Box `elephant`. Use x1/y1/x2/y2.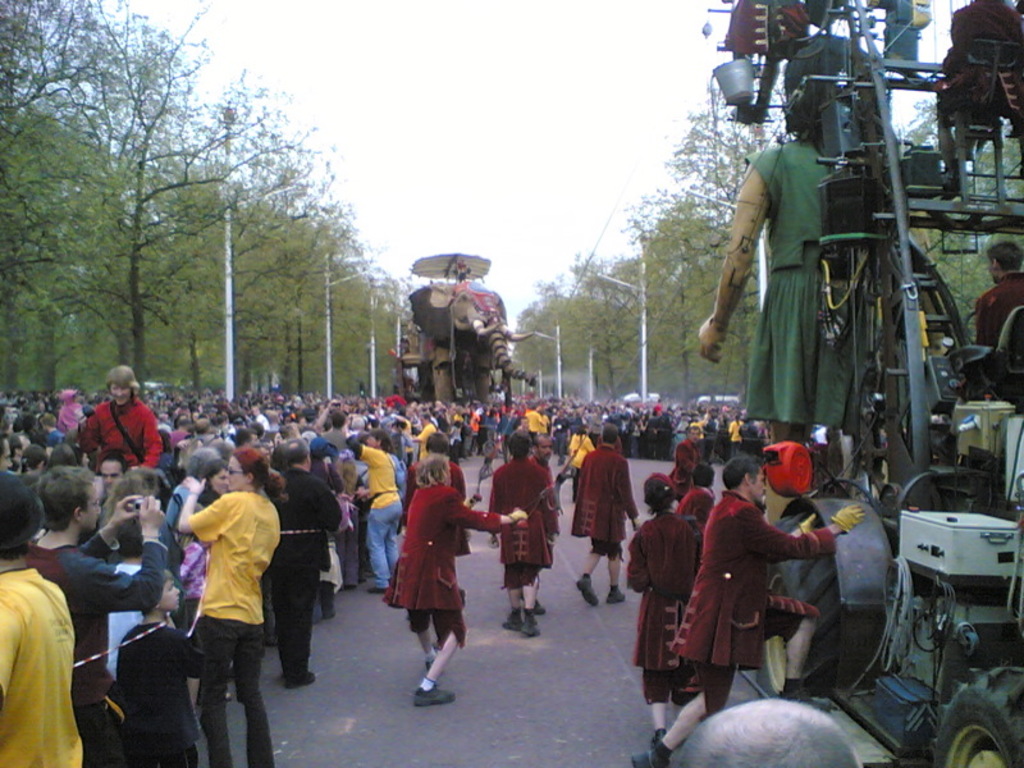
408/276/536/394.
